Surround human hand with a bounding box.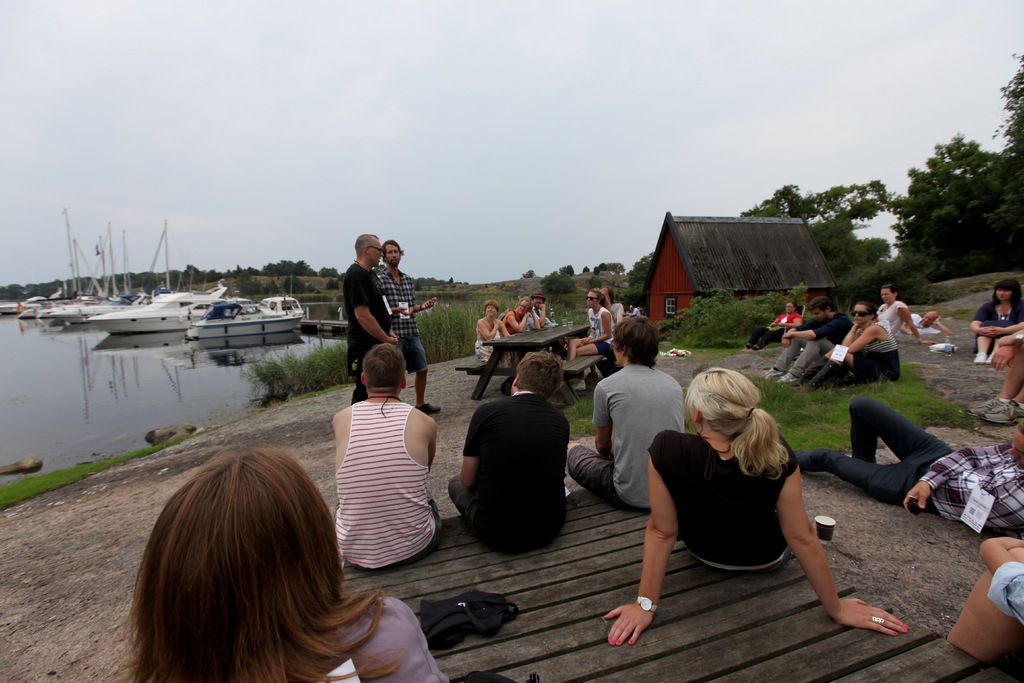
locate(979, 325, 995, 340).
